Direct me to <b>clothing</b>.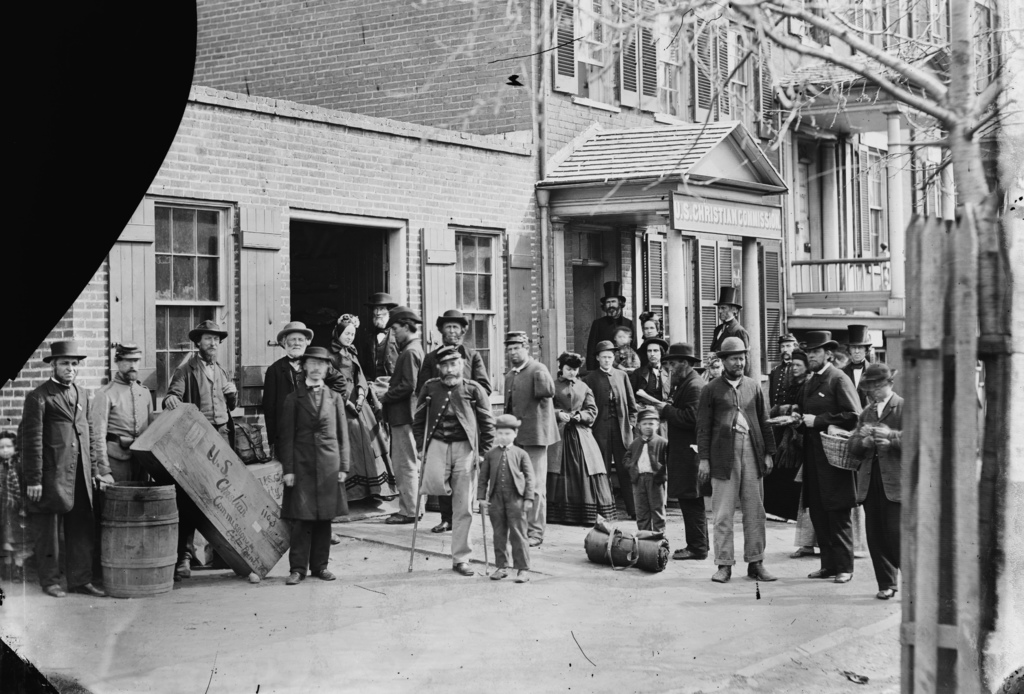
Direction: region(412, 375, 489, 563).
